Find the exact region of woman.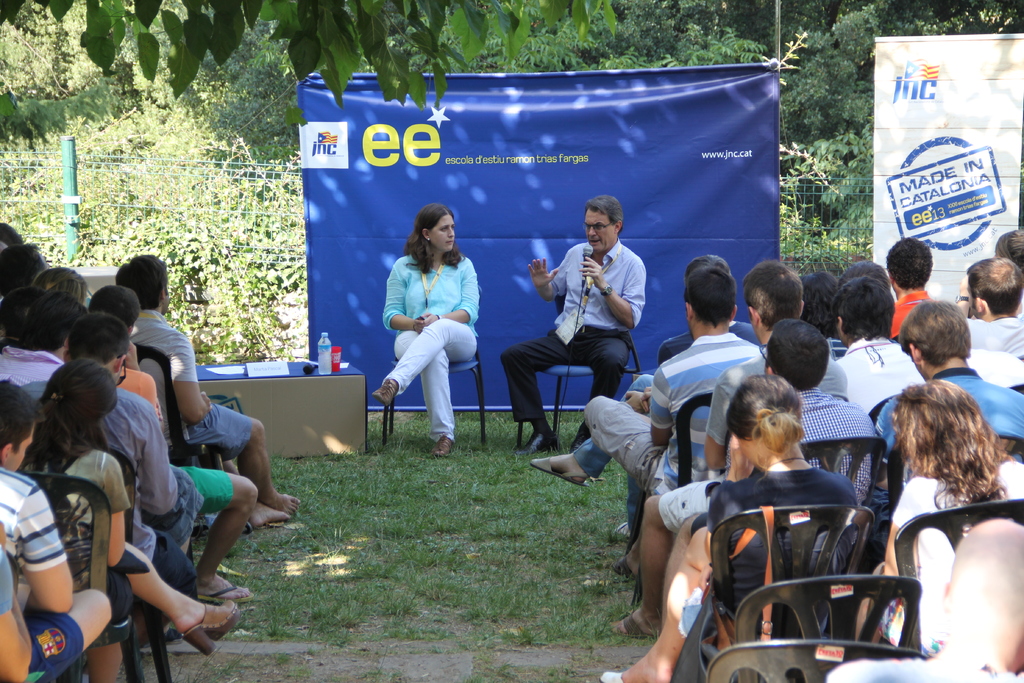
Exact region: [left=370, top=204, right=479, bottom=460].
